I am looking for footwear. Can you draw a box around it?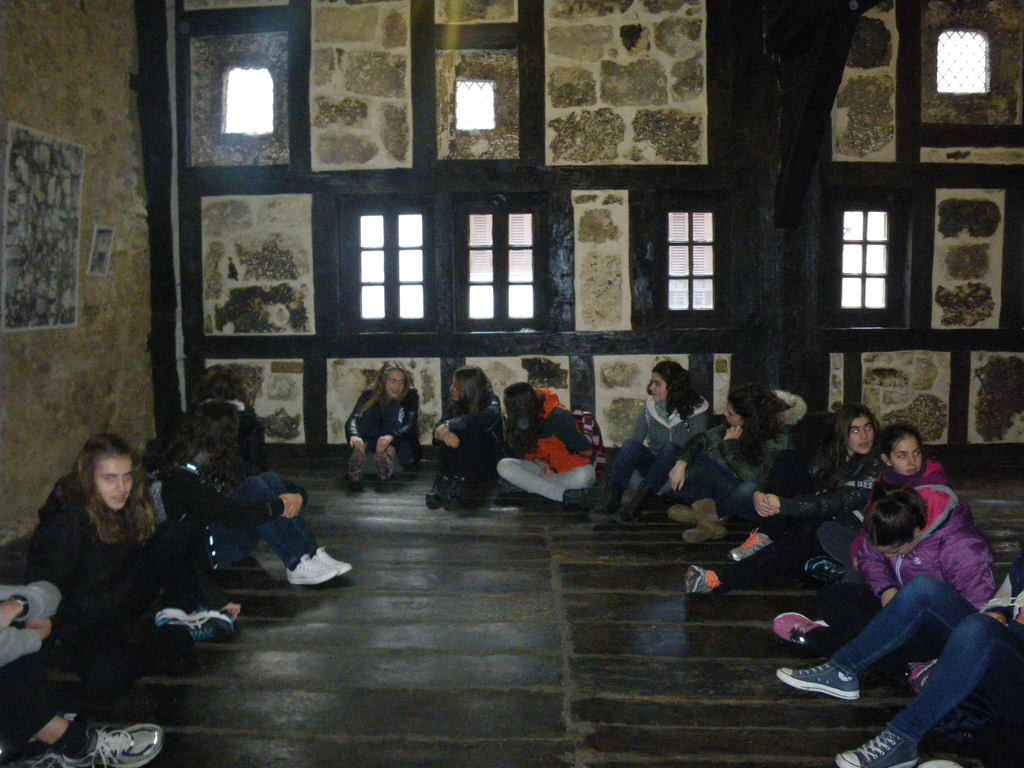
Sure, the bounding box is [687,563,721,594].
